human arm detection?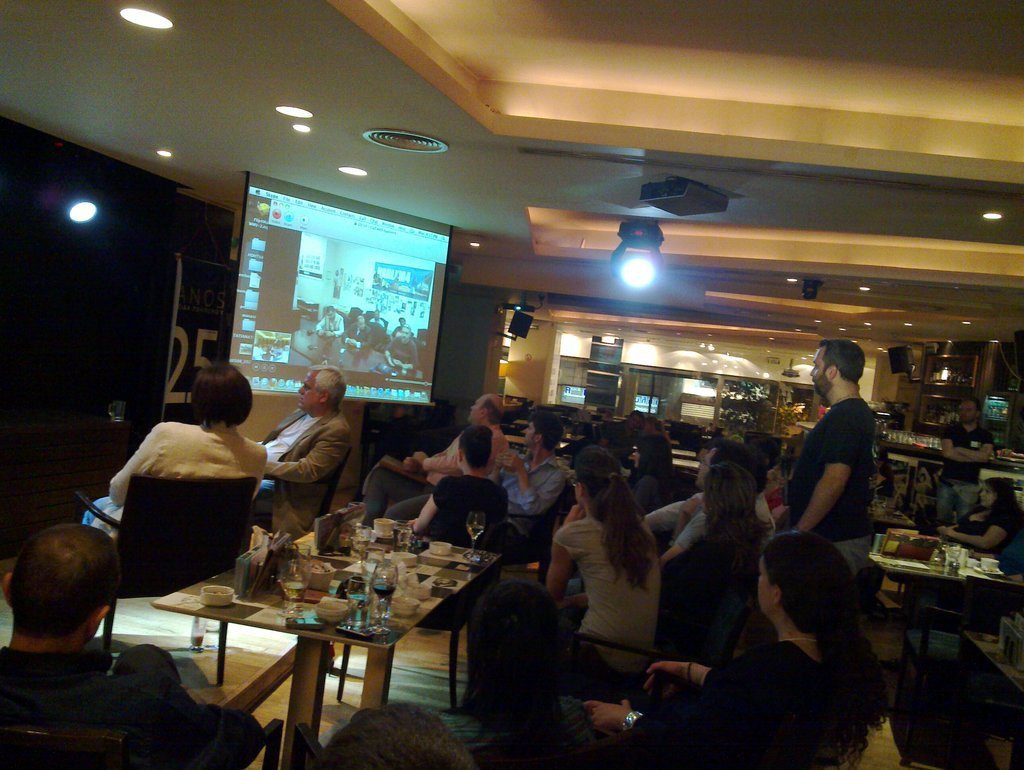
801:436:877:561
